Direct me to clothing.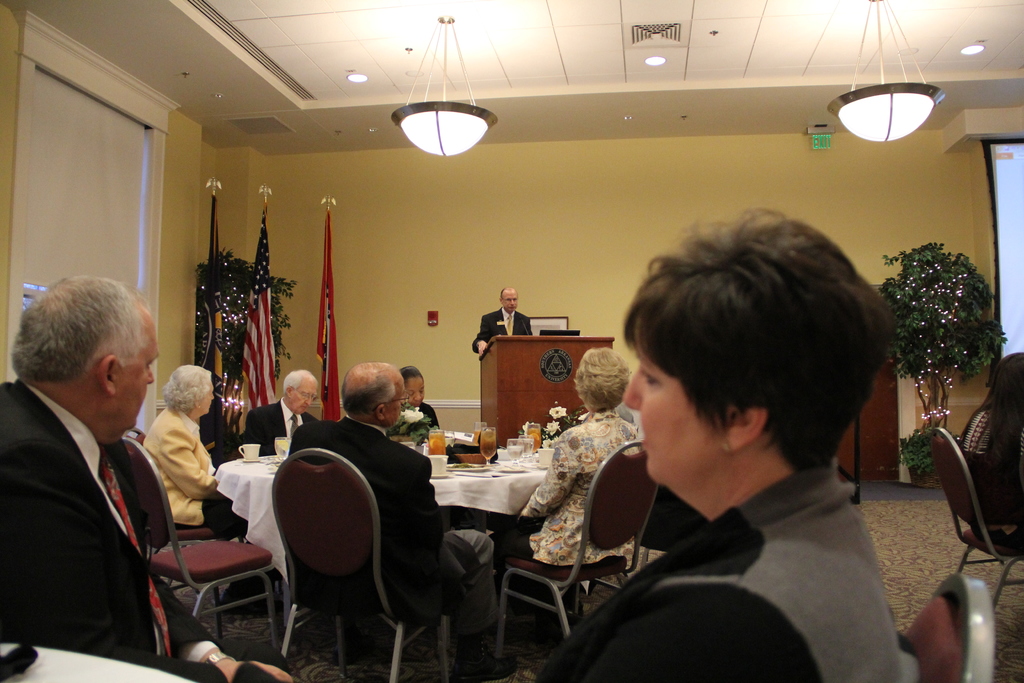
Direction: pyautogui.locateOnScreen(472, 304, 535, 350).
